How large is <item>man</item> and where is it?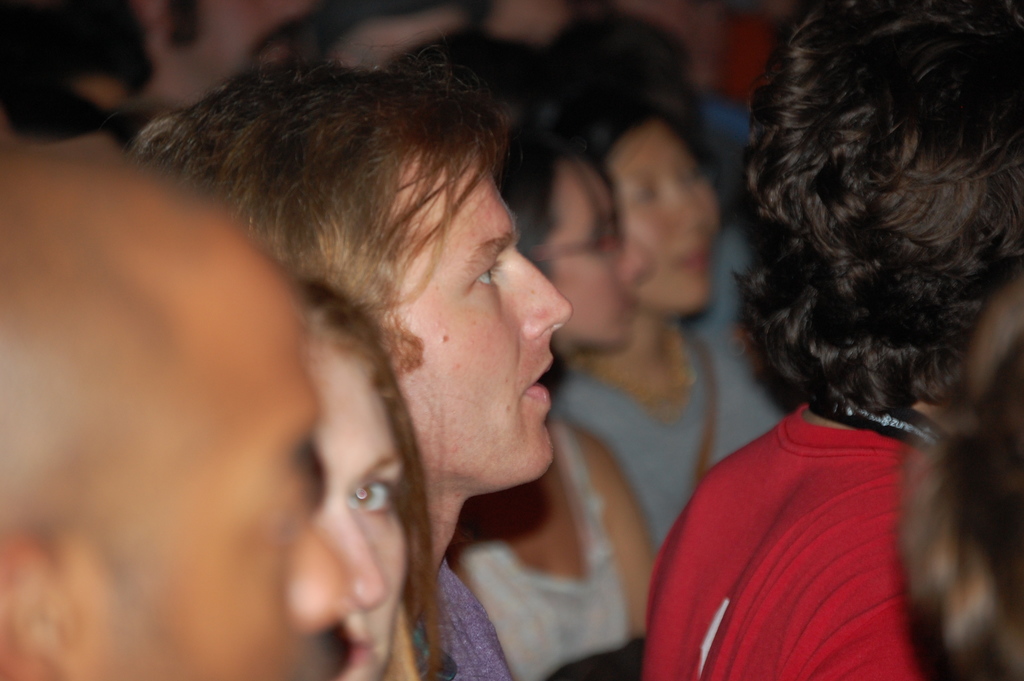
Bounding box: detection(644, 0, 1023, 680).
